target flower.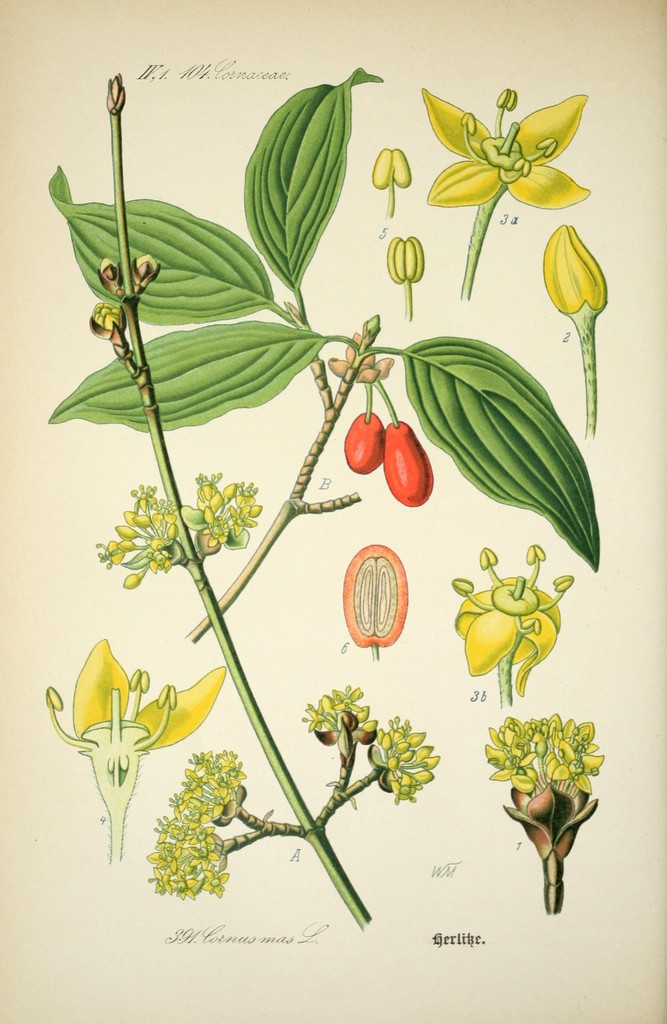
Target region: 545 221 607 325.
